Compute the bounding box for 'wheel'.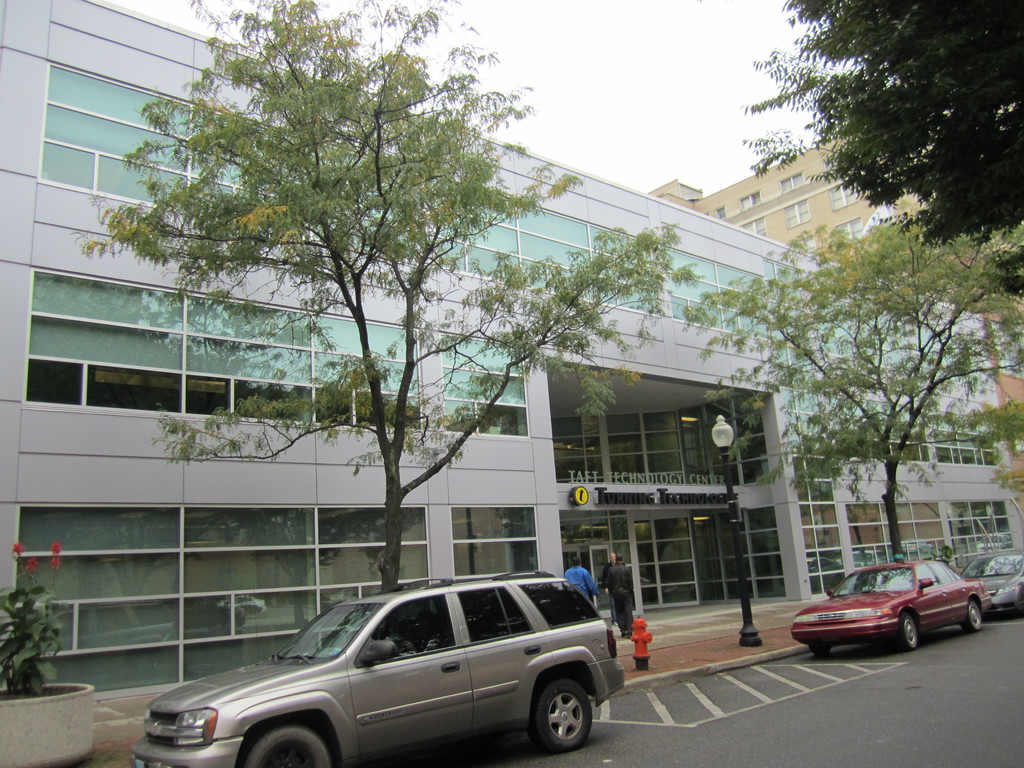
(888,609,921,654).
